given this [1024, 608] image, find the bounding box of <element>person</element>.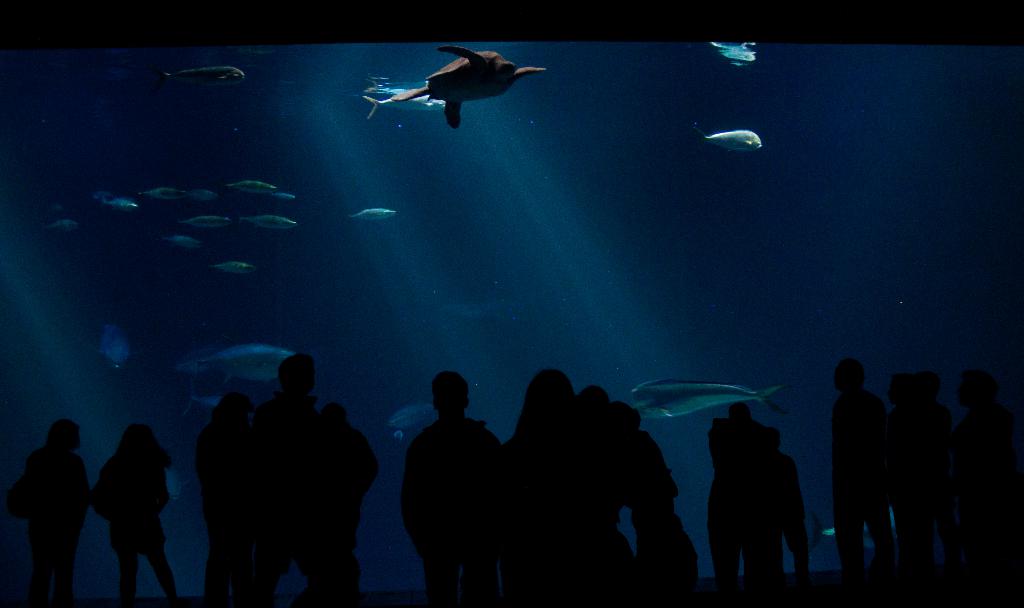
Rect(89, 424, 174, 607).
